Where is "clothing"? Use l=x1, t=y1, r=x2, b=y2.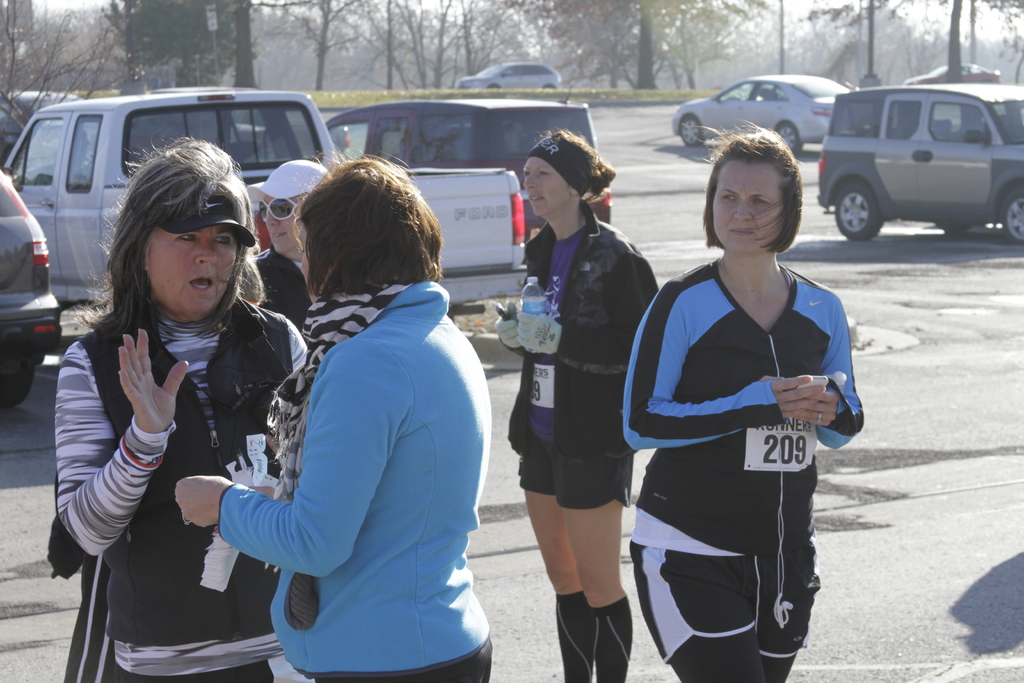
l=614, t=251, r=874, b=682.
